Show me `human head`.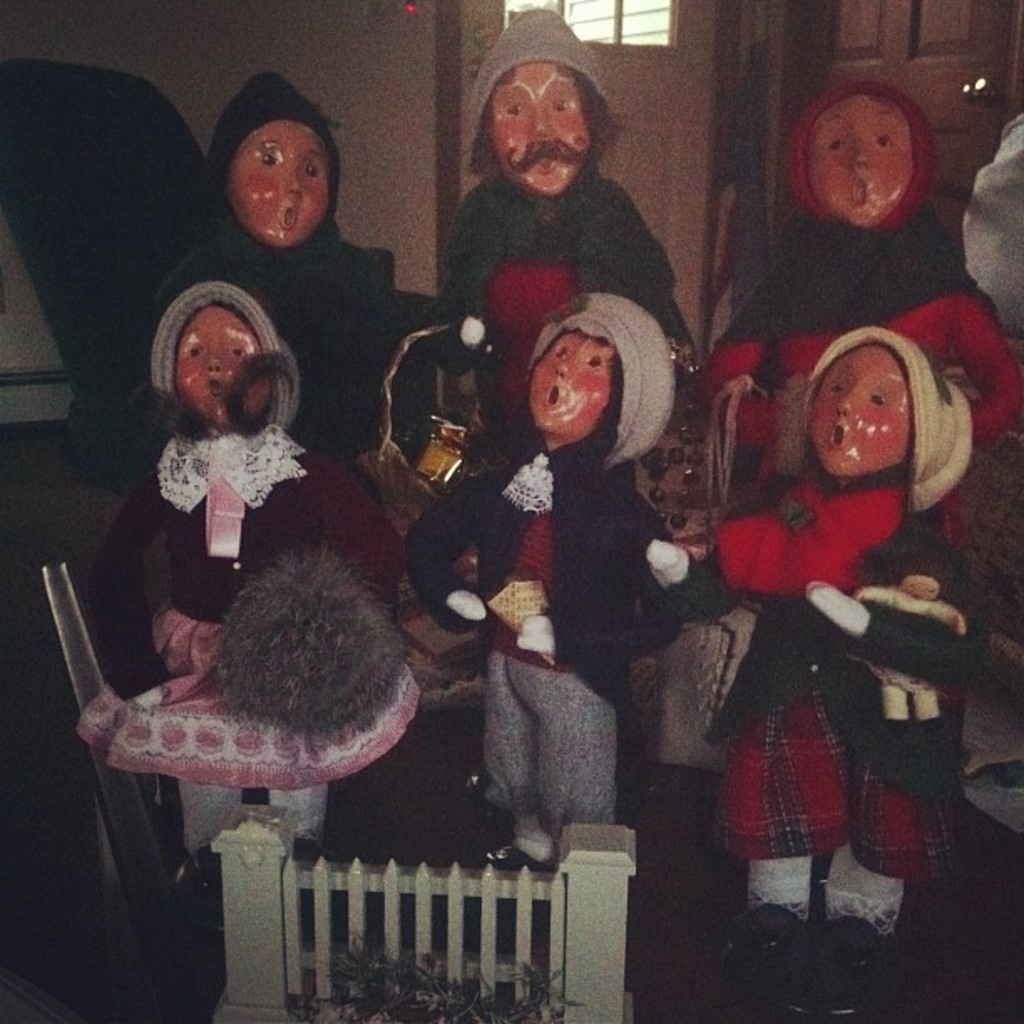
`human head` is here: bbox=(527, 293, 674, 445).
